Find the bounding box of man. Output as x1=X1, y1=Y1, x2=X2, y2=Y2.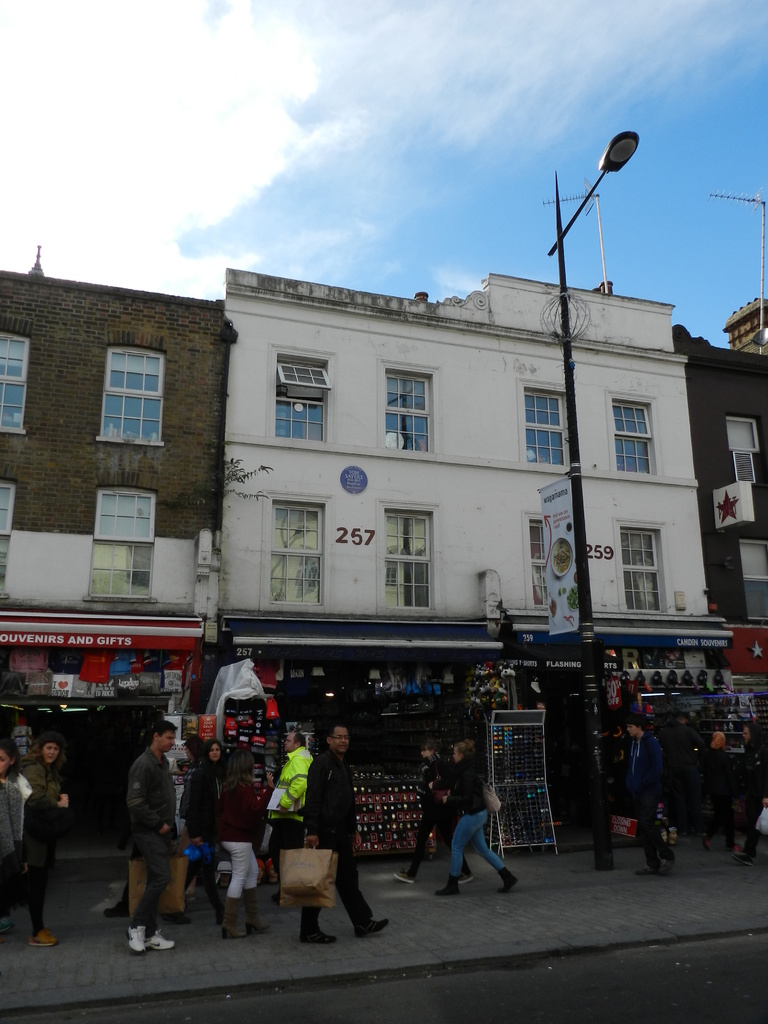
x1=298, y1=724, x2=392, y2=956.
